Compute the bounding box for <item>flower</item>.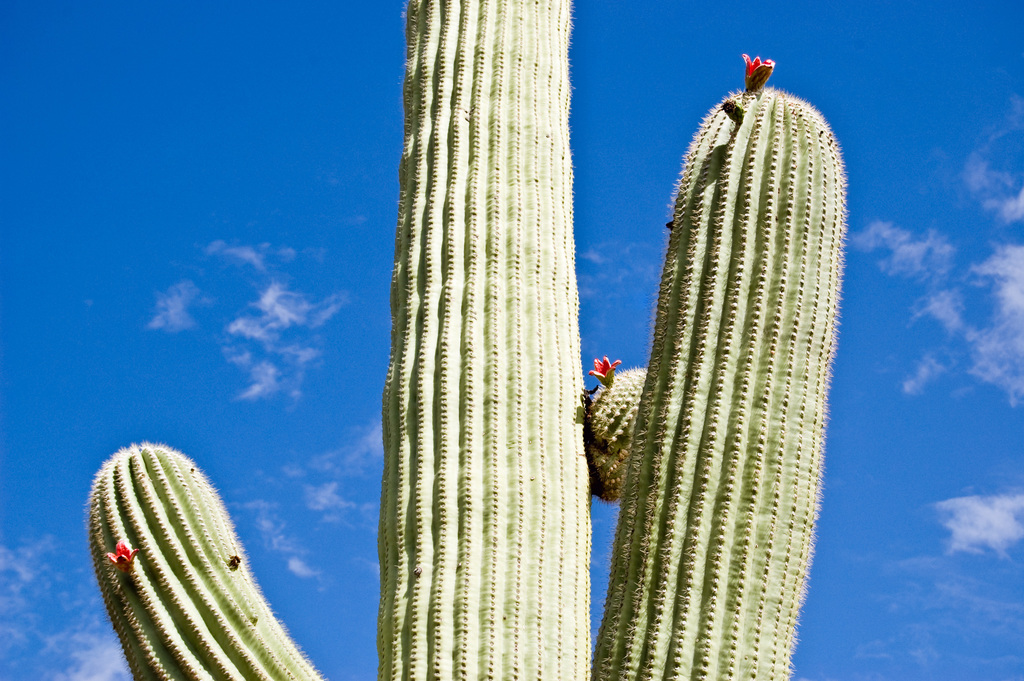
bbox=[736, 56, 776, 88].
